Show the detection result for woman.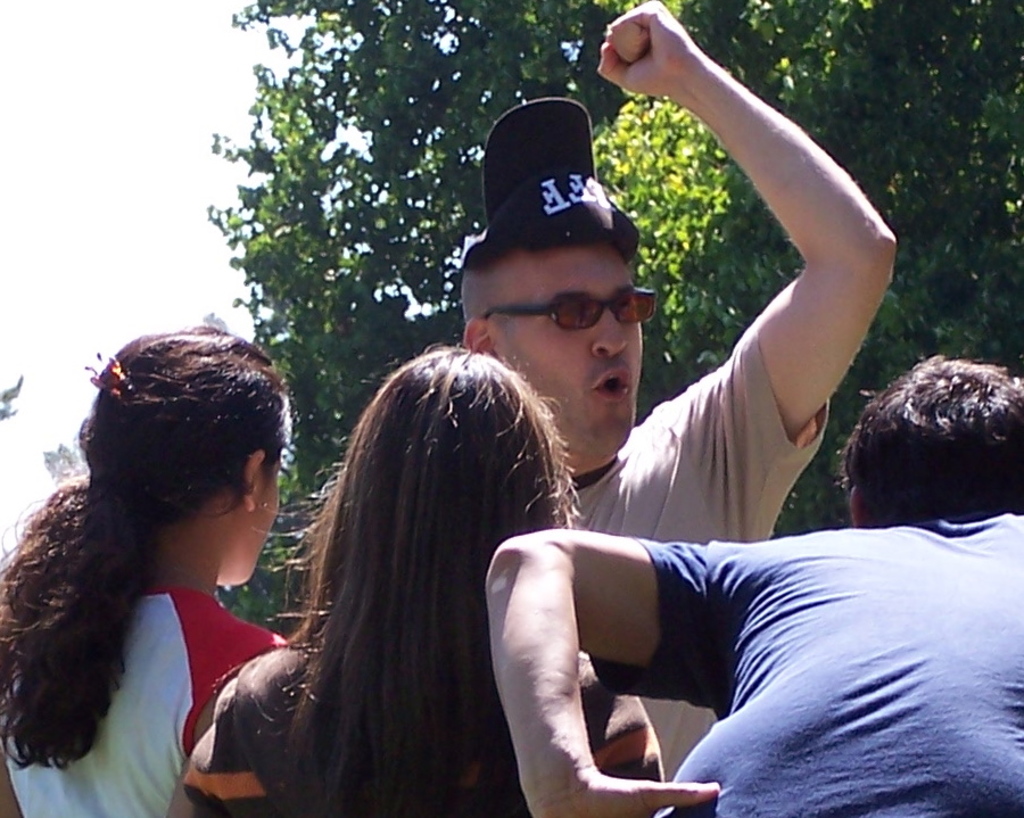
[179, 345, 664, 816].
